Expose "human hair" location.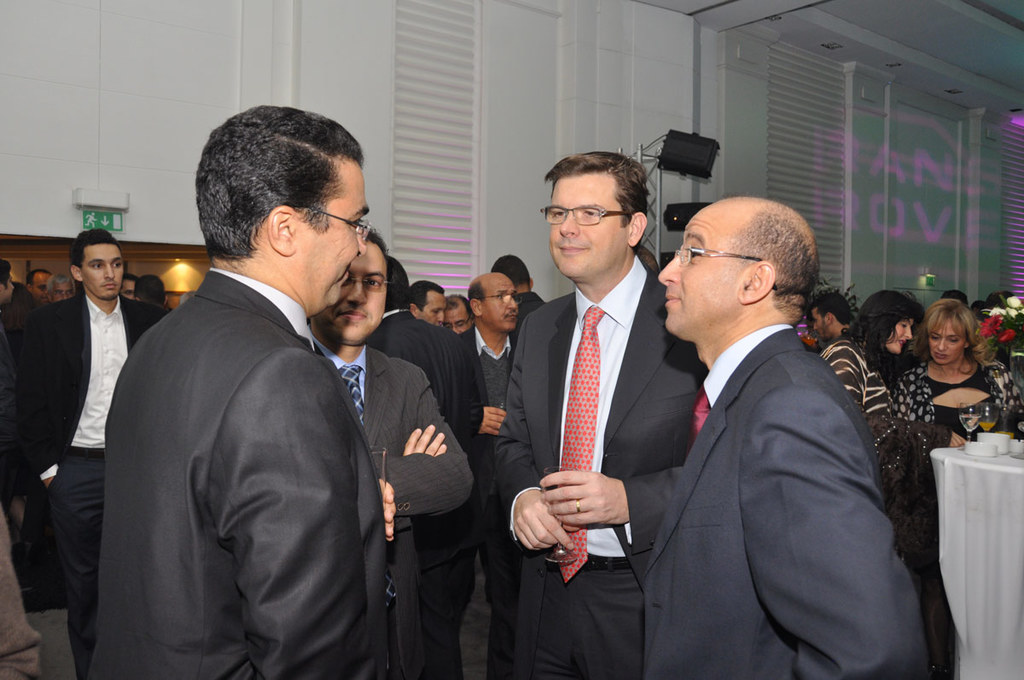
Exposed at [x1=0, y1=259, x2=10, y2=296].
